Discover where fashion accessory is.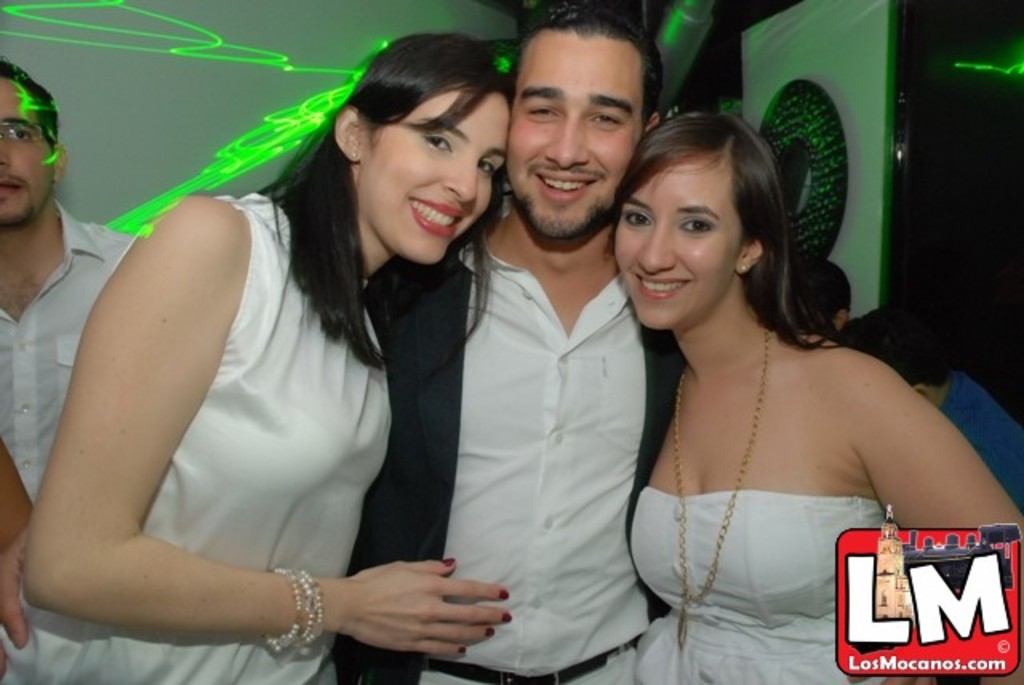
Discovered at crop(262, 568, 320, 656).
